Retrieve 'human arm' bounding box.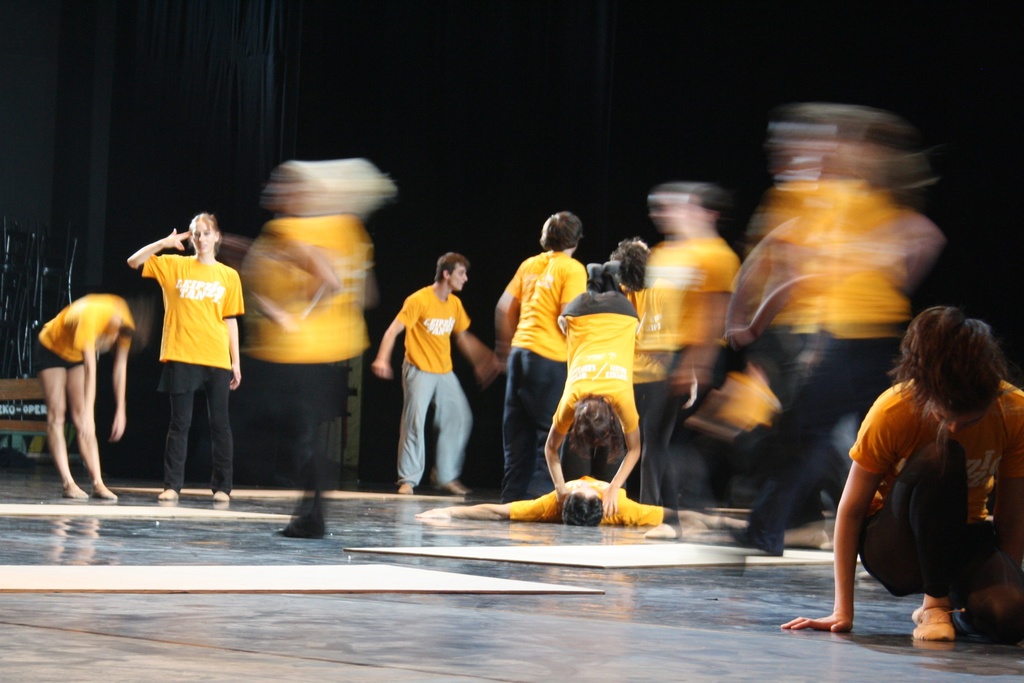
Bounding box: l=591, t=393, r=644, b=512.
